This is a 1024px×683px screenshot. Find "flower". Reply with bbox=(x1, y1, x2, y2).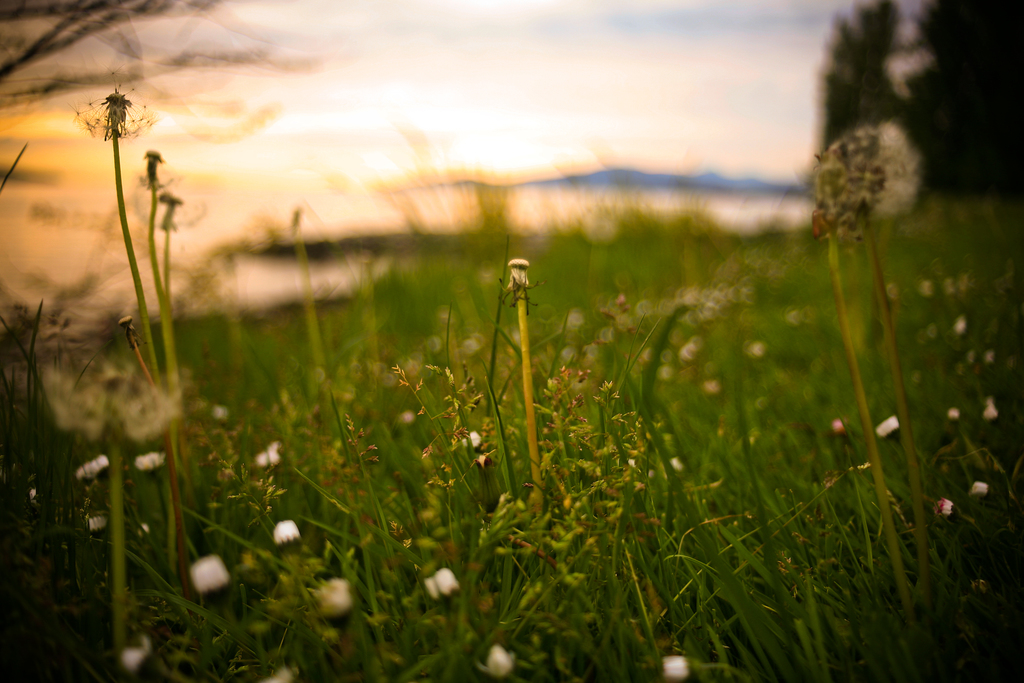
bbox=(142, 184, 205, 229).
